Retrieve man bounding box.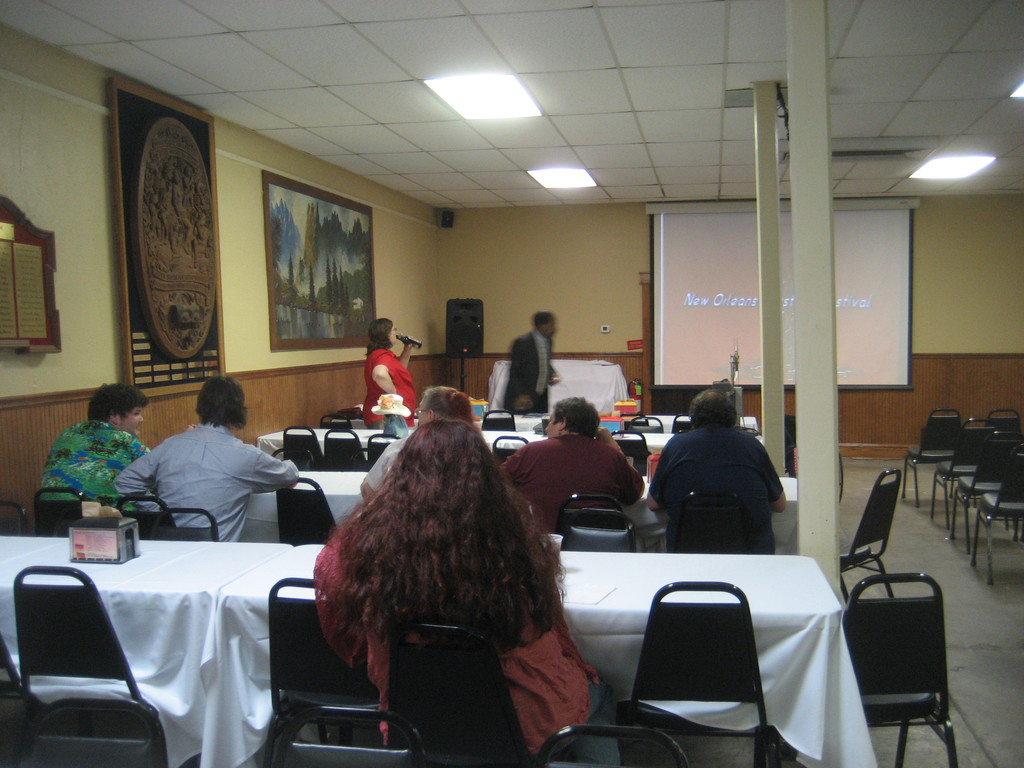
Bounding box: locate(652, 388, 783, 552).
